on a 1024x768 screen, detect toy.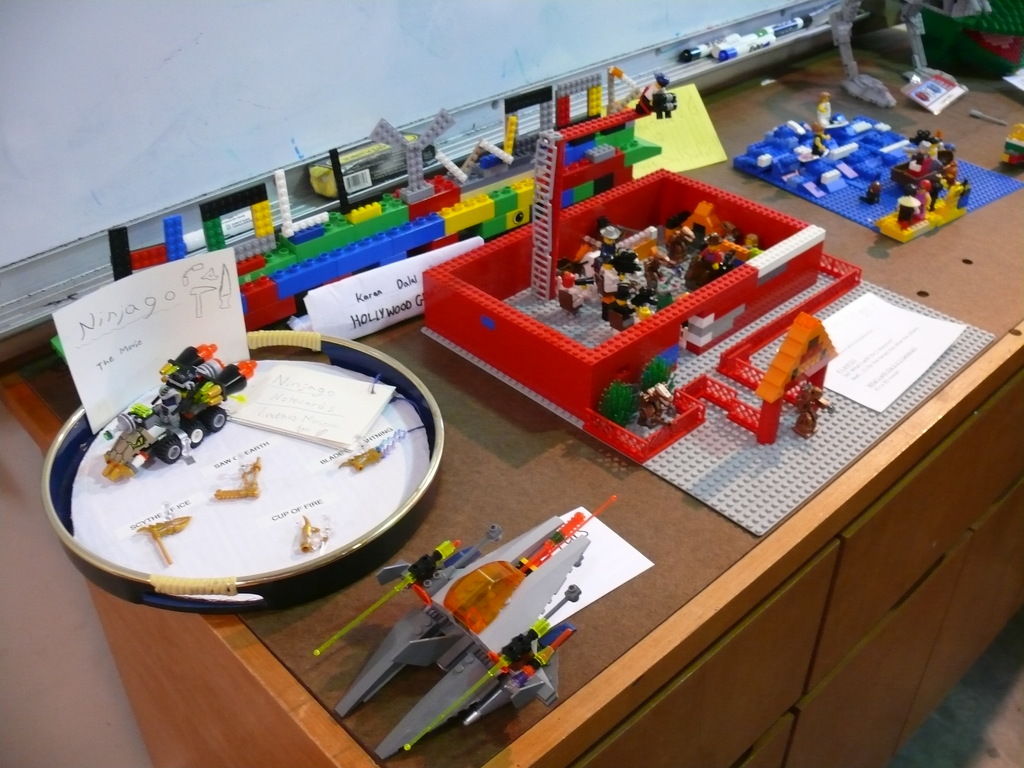
<bbox>805, 118, 826, 156</bbox>.
